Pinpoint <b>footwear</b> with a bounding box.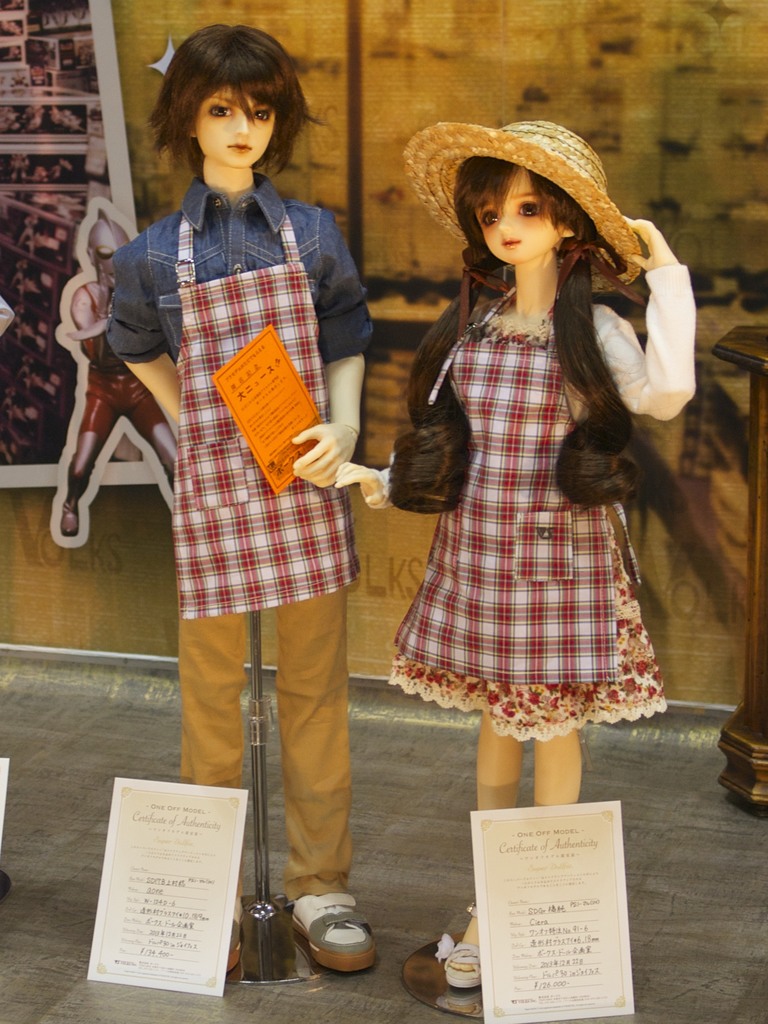
{"x1": 230, "y1": 897, "x2": 244, "y2": 975}.
